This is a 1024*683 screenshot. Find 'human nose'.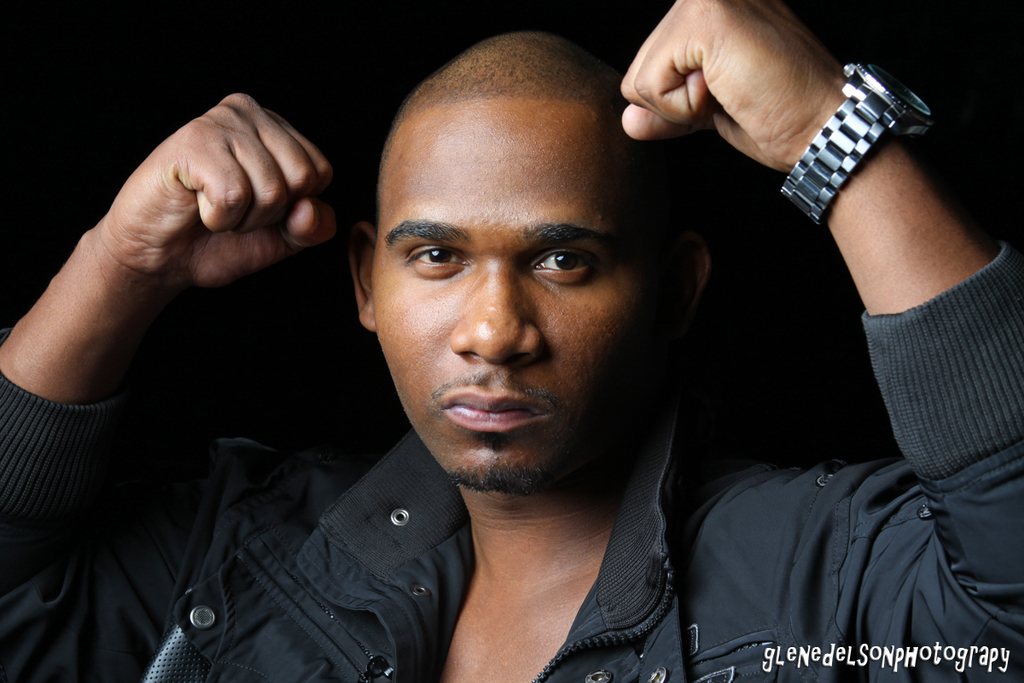
Bounding box: rect(449, 256, 544, 362).
